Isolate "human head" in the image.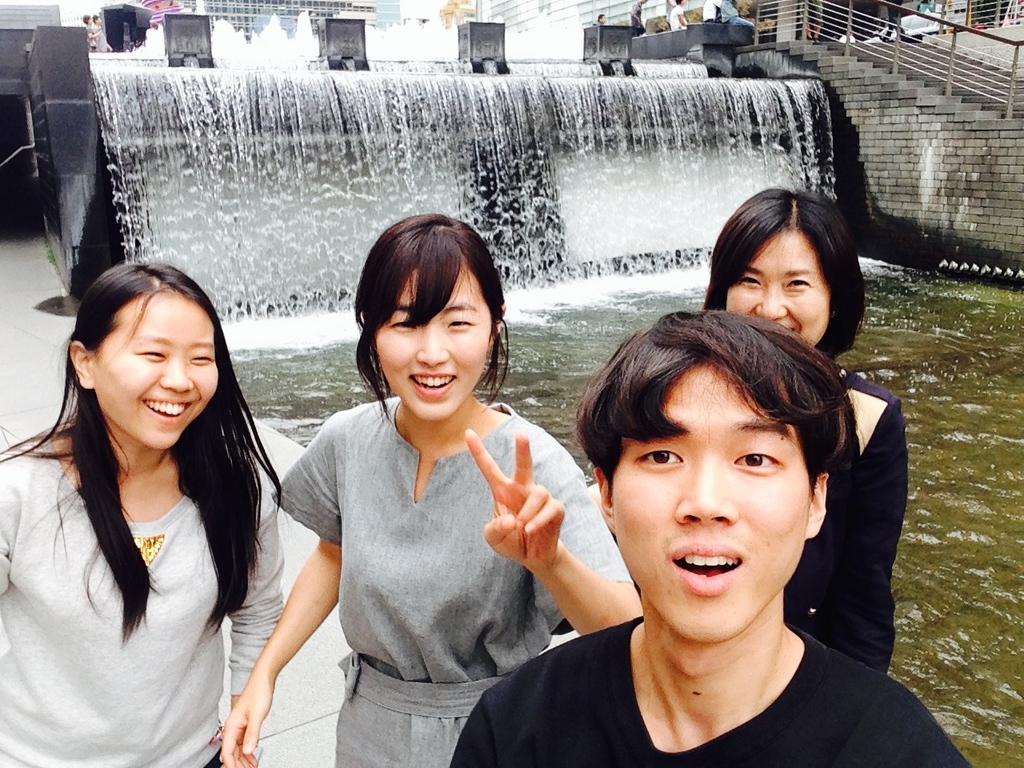
Isolated region: [left=359, top=210, right=510, bottom=430].
